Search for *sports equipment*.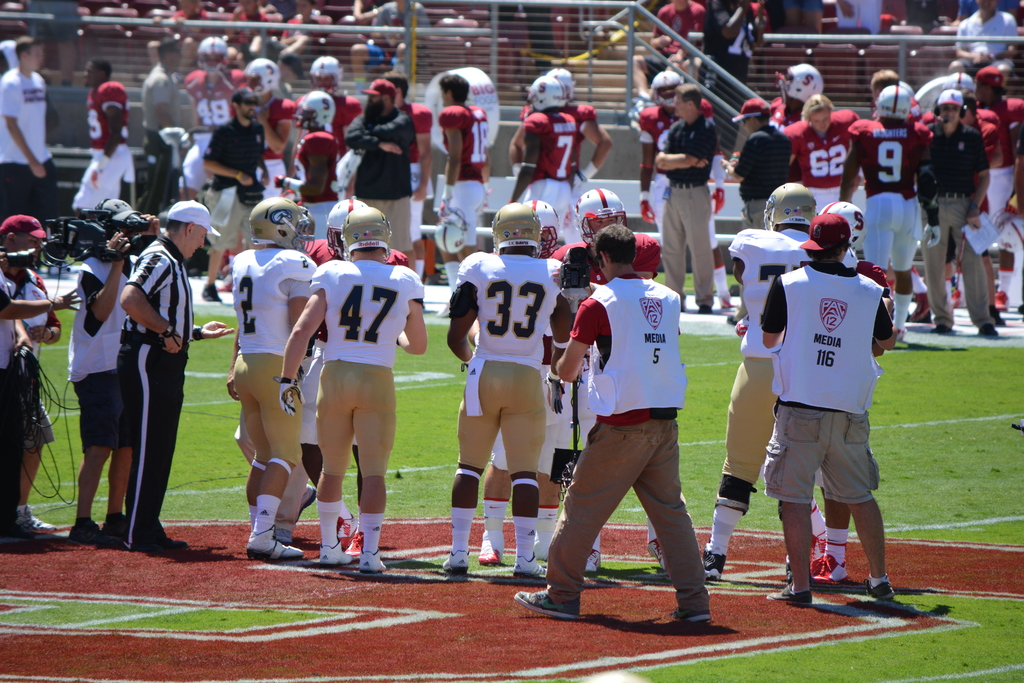
Found at crop(582, 549, 601, 574).
